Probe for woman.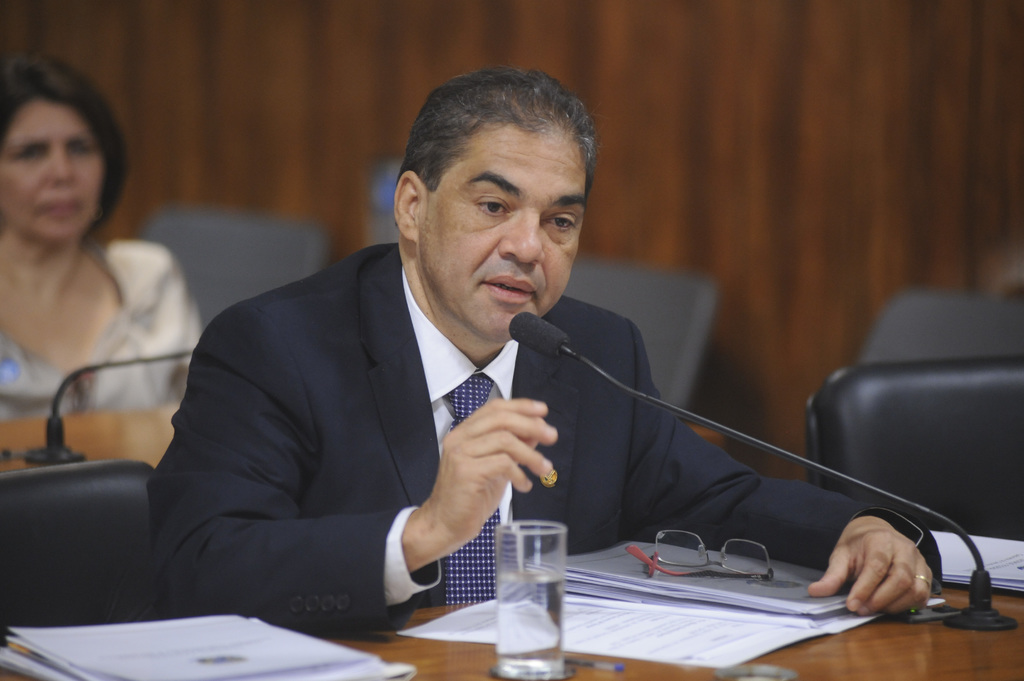
Probe result: box=[0, 72, 213, 492].
